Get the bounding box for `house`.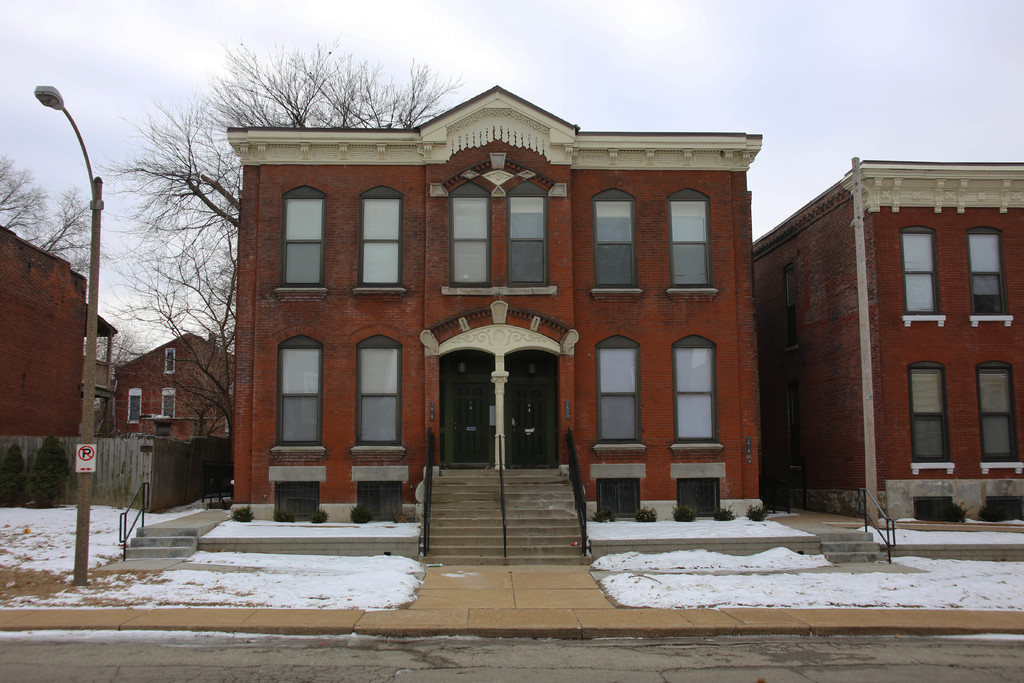
216:78:772:528.
